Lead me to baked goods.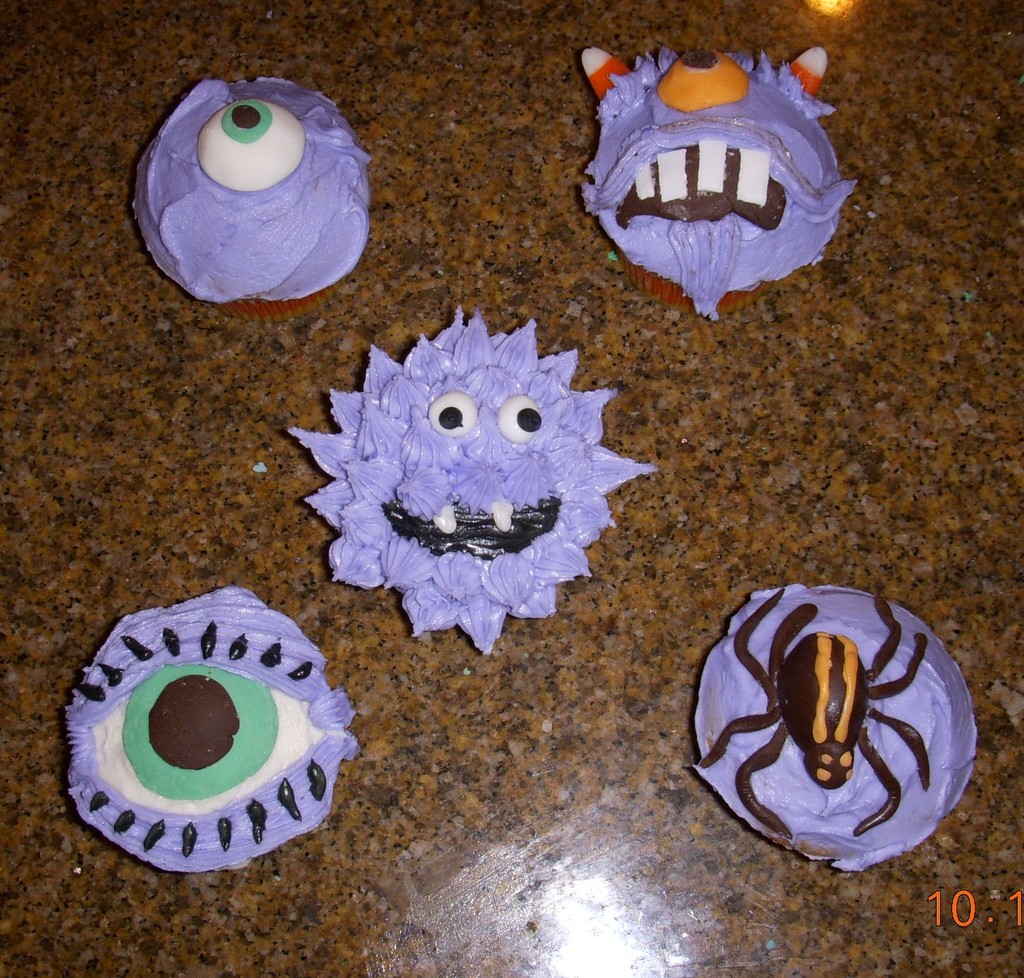
Lead to region(126, 78, 376, 328).
